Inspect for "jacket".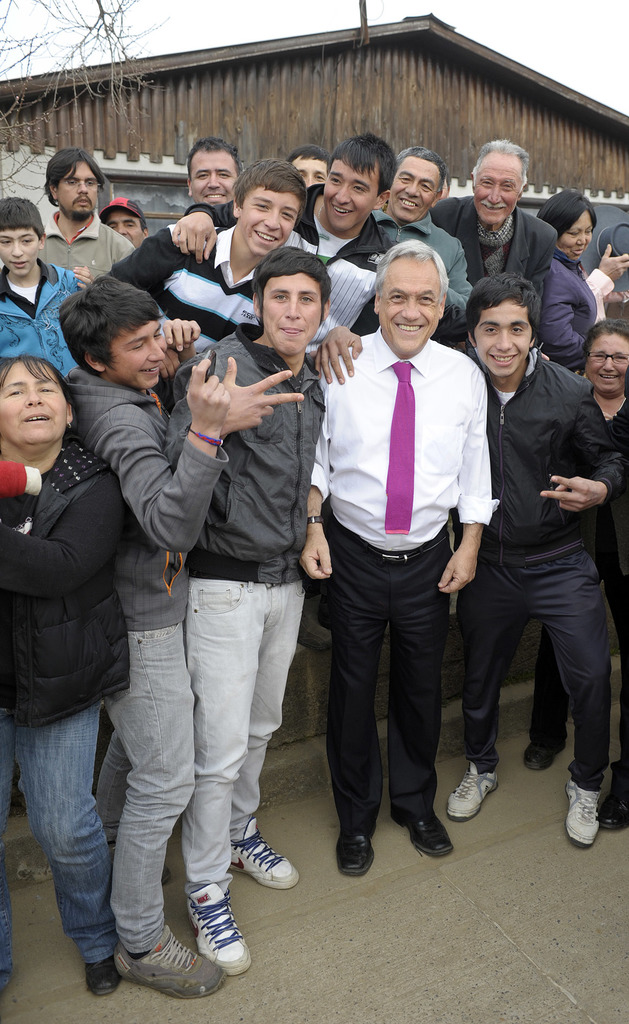
Inspection: {"x1": 0, "y1": 260, "x2": 81, "y2": 379}.
